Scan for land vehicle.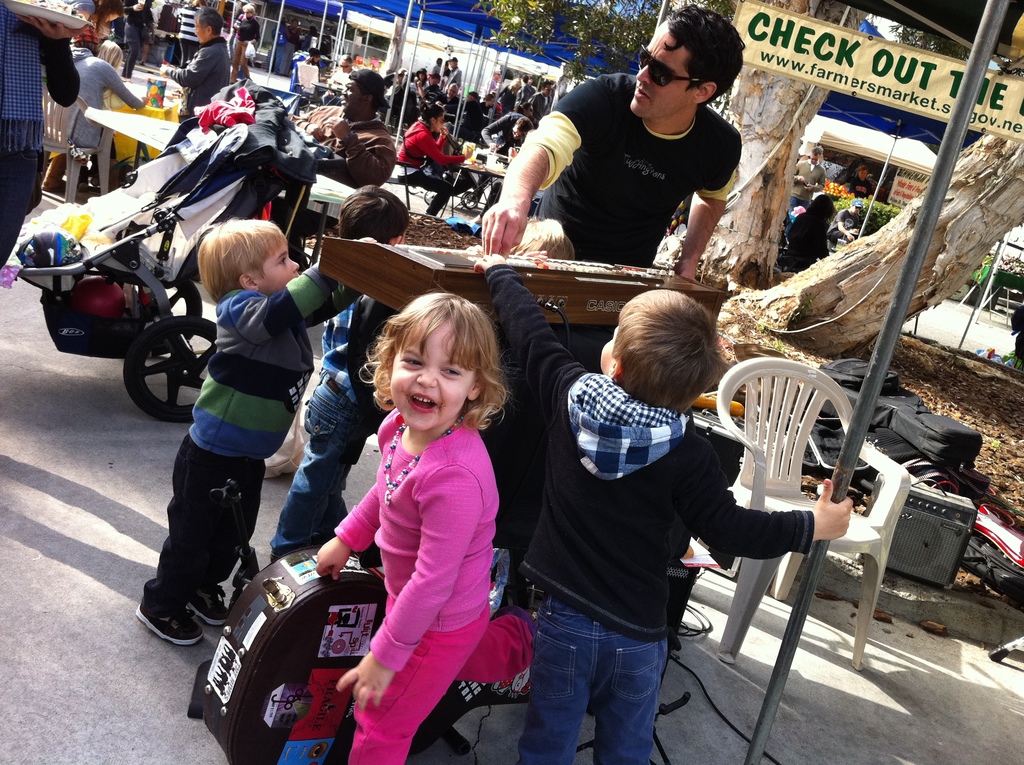
Scan result: box=[8, 88, 319, 424].
